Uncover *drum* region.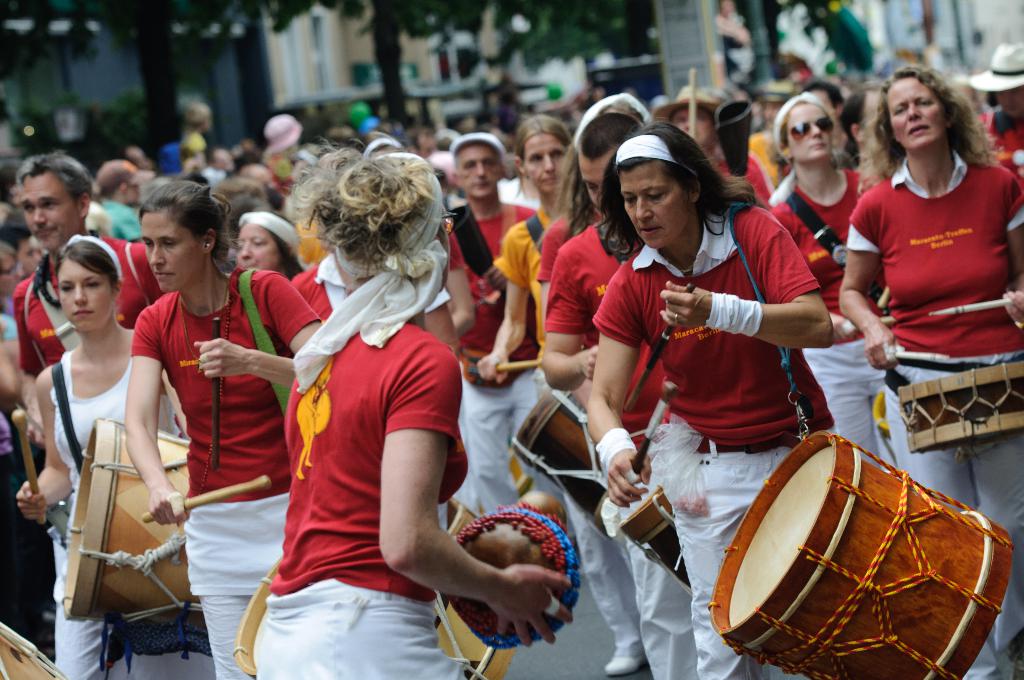
Uncovered: 620/487/693/591.
